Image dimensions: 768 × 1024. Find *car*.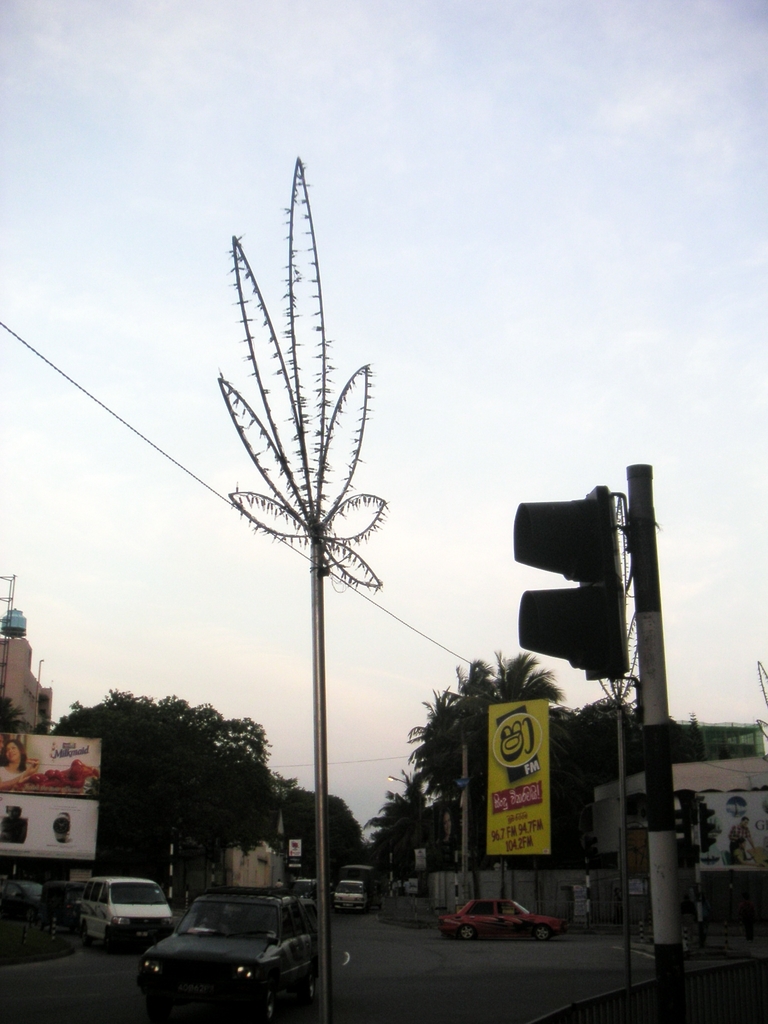
[138,885,314,1020].
